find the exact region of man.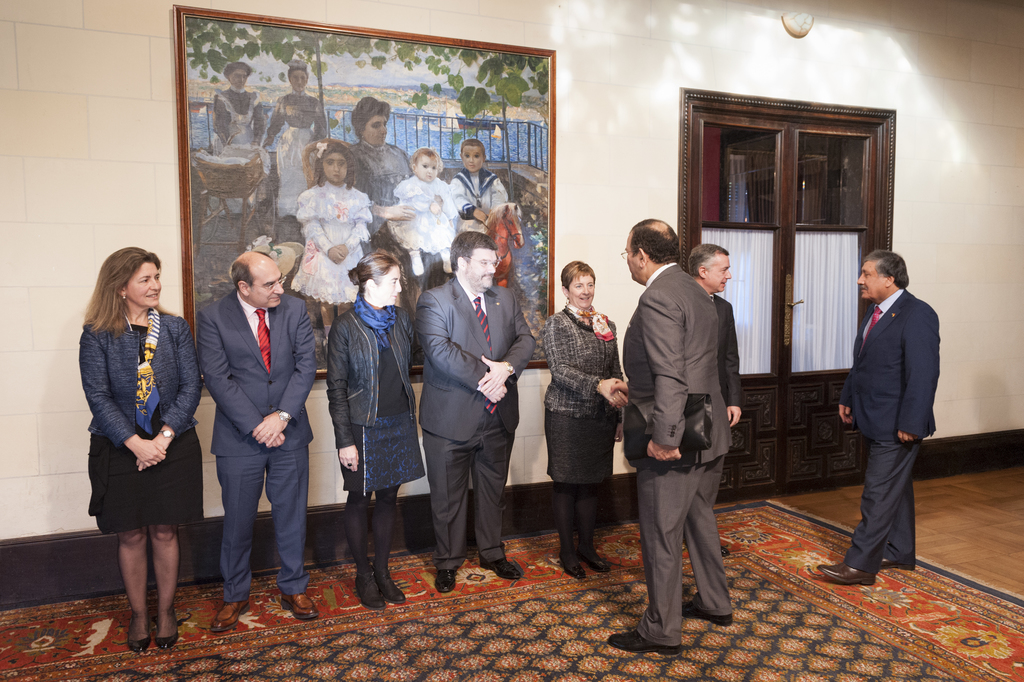
Exact region: left=408, top=232, right=539, bottom=598.
